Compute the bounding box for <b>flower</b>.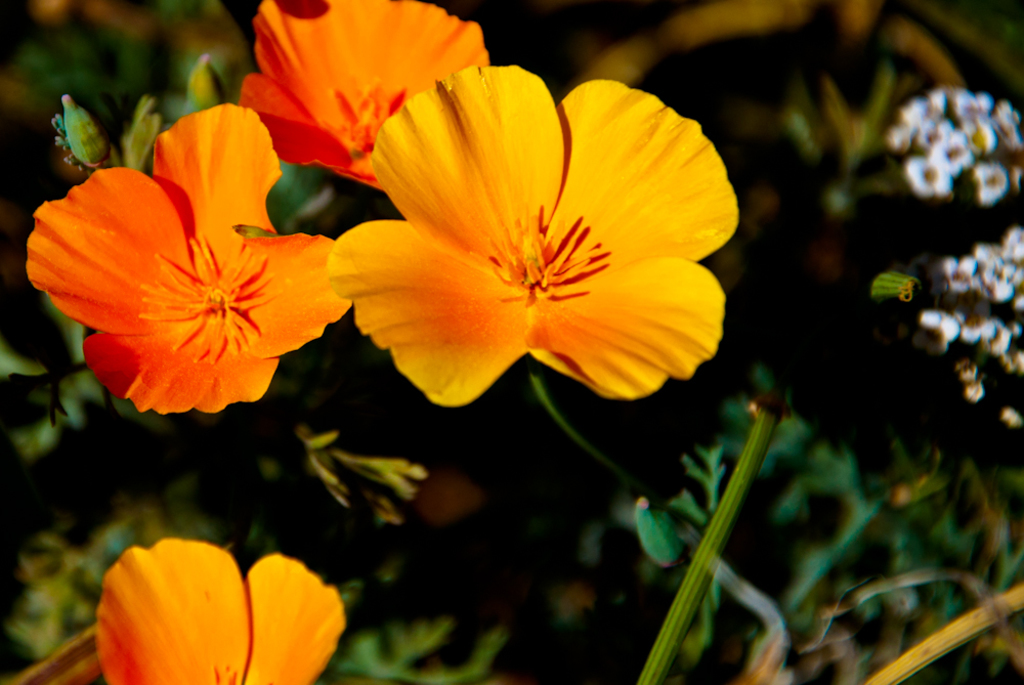
x1=243 y1=0 x2=496 y2=185.
